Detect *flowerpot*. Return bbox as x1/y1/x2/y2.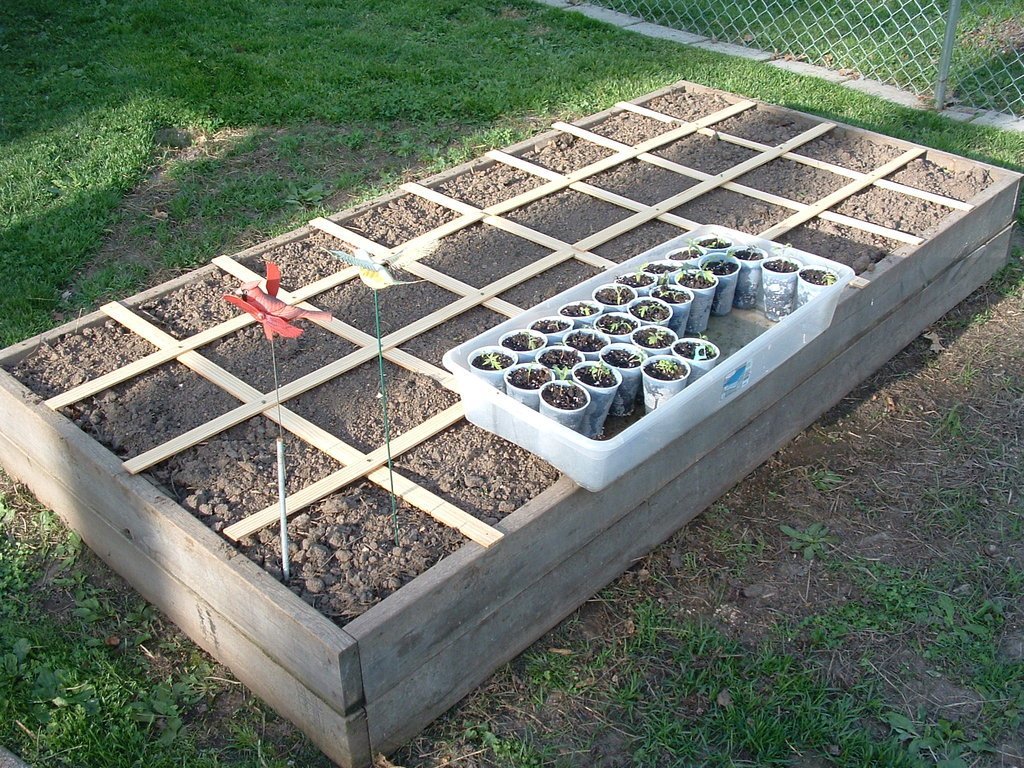
566/328/606/360.
